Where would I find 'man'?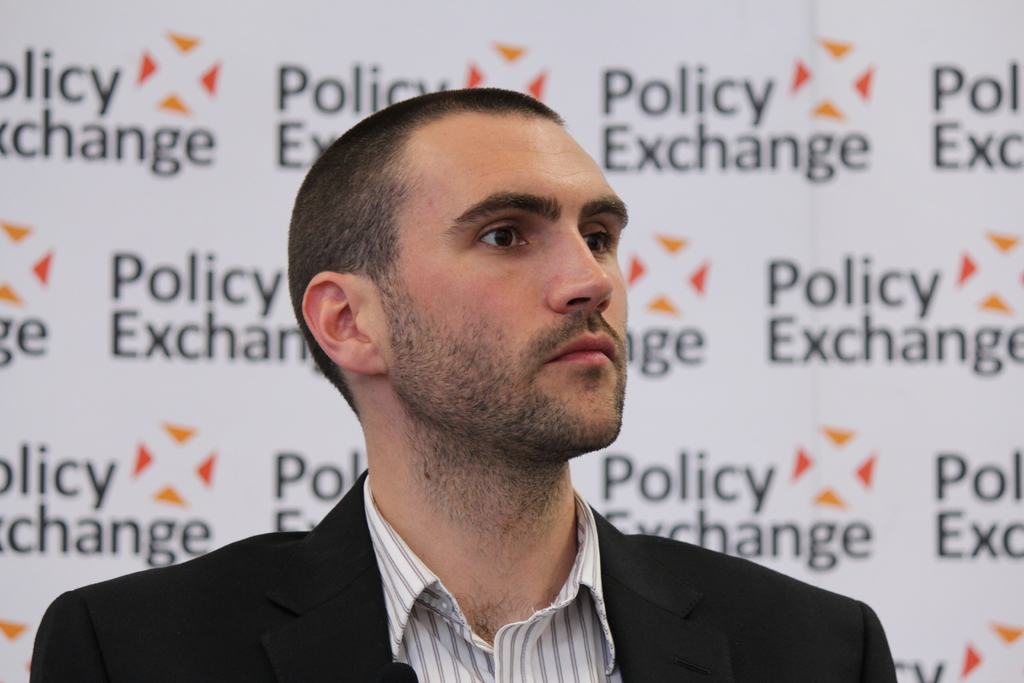
At {"left": 72, "top": 121, "right": 888, "bottom": 682}.
